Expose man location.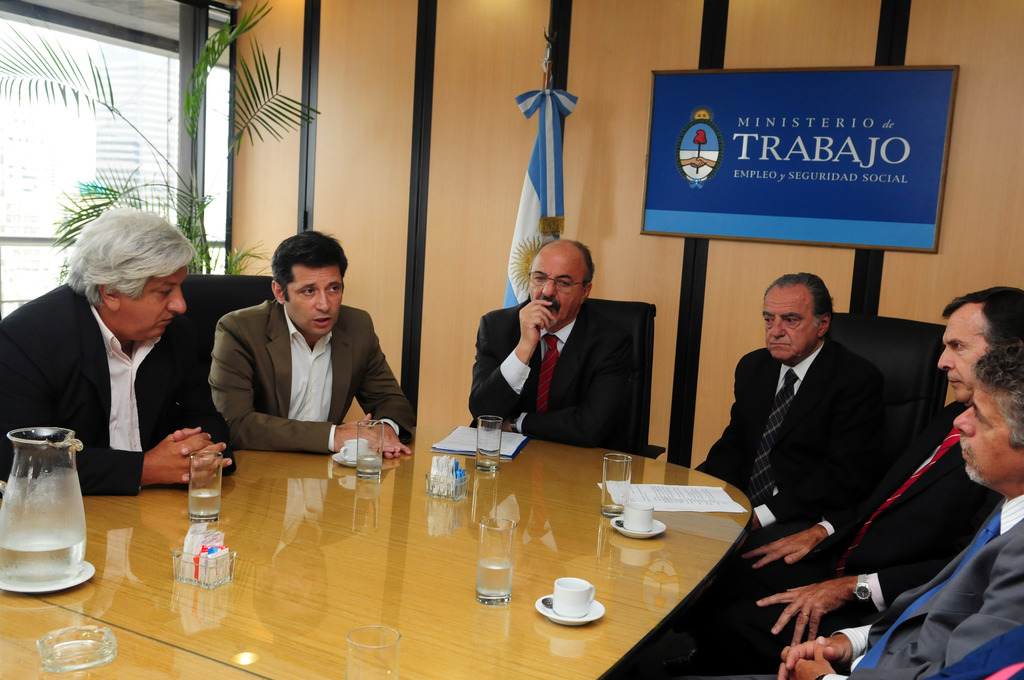
Exposed at (left=691, top=280, right=1023, bottom=669).
